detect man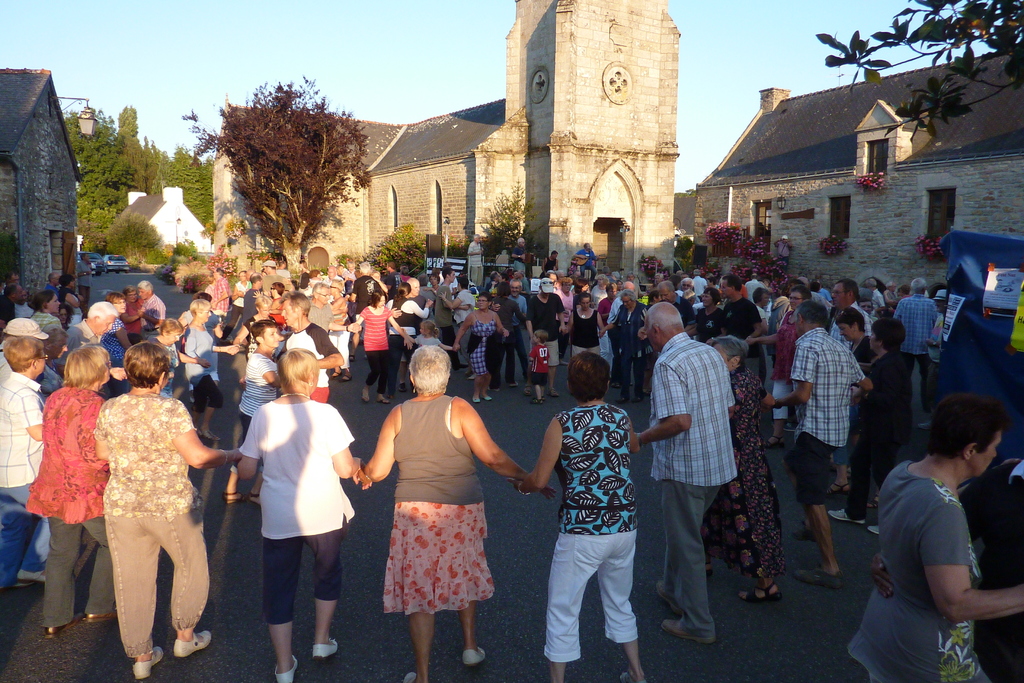
[x1=655, y1=280, x2=697, y2=327]
